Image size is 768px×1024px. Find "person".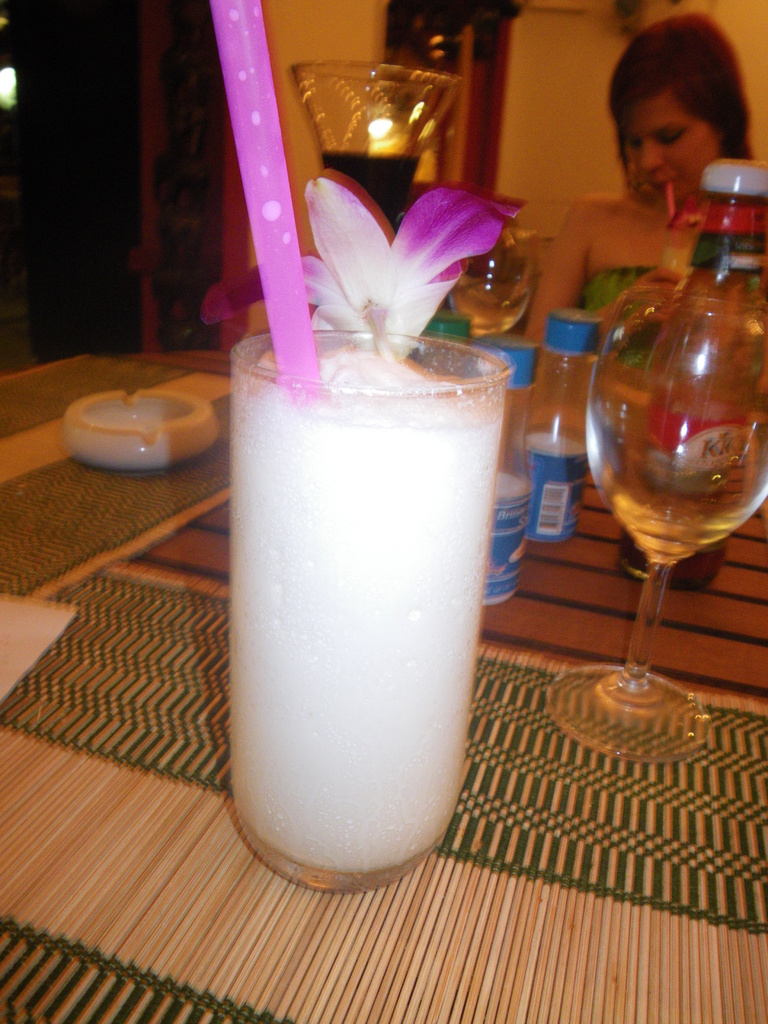
box(522, 4, 767, 381).
